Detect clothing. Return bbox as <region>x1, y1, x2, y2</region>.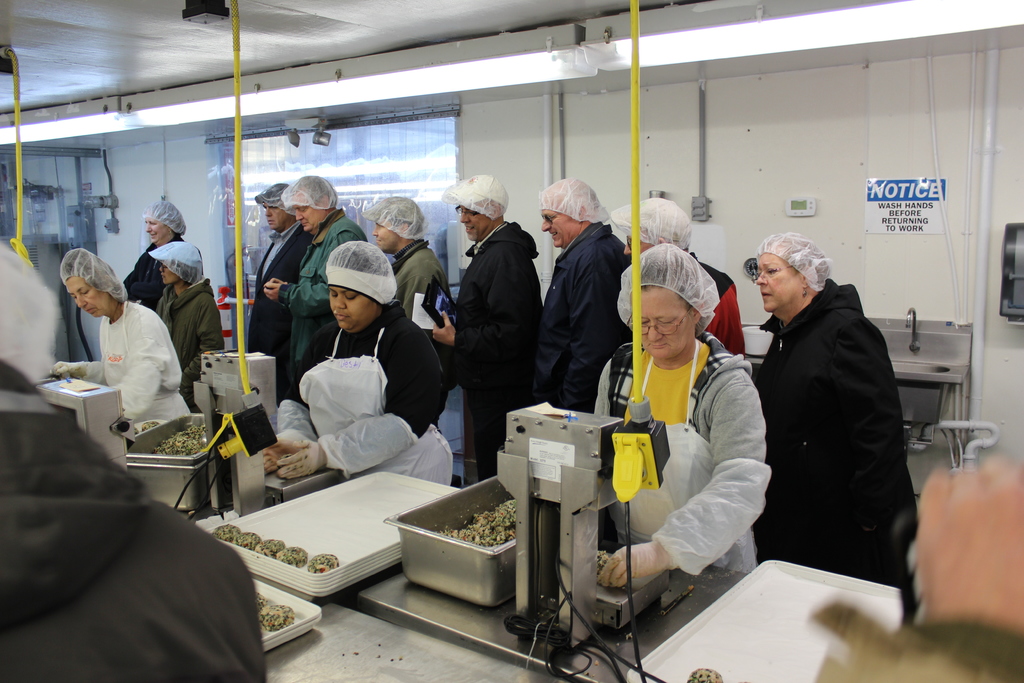
<region>594, 334, 756, 573</region>.
